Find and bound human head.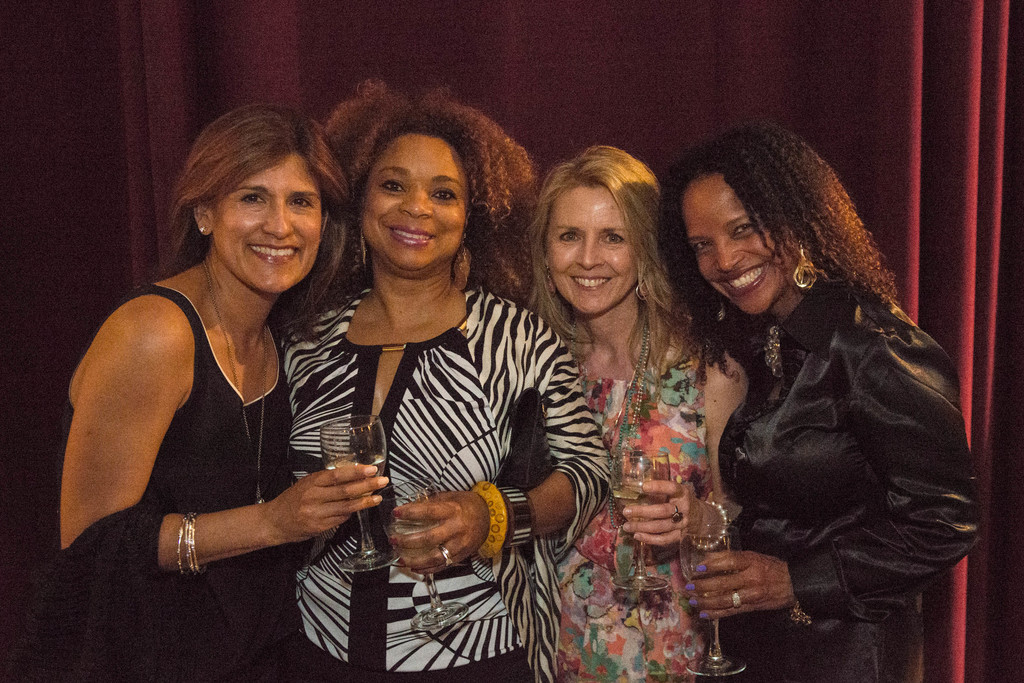
Bound: locate(191, 102, 334, 296).
